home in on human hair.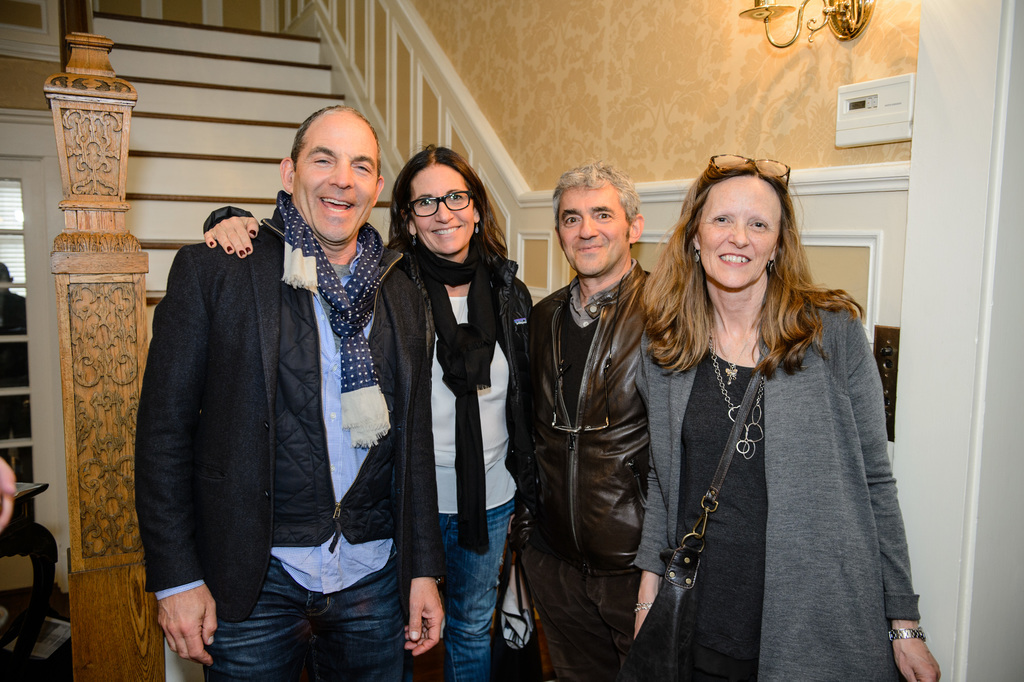
Homed in at box=[665, 152, 829, 376].
